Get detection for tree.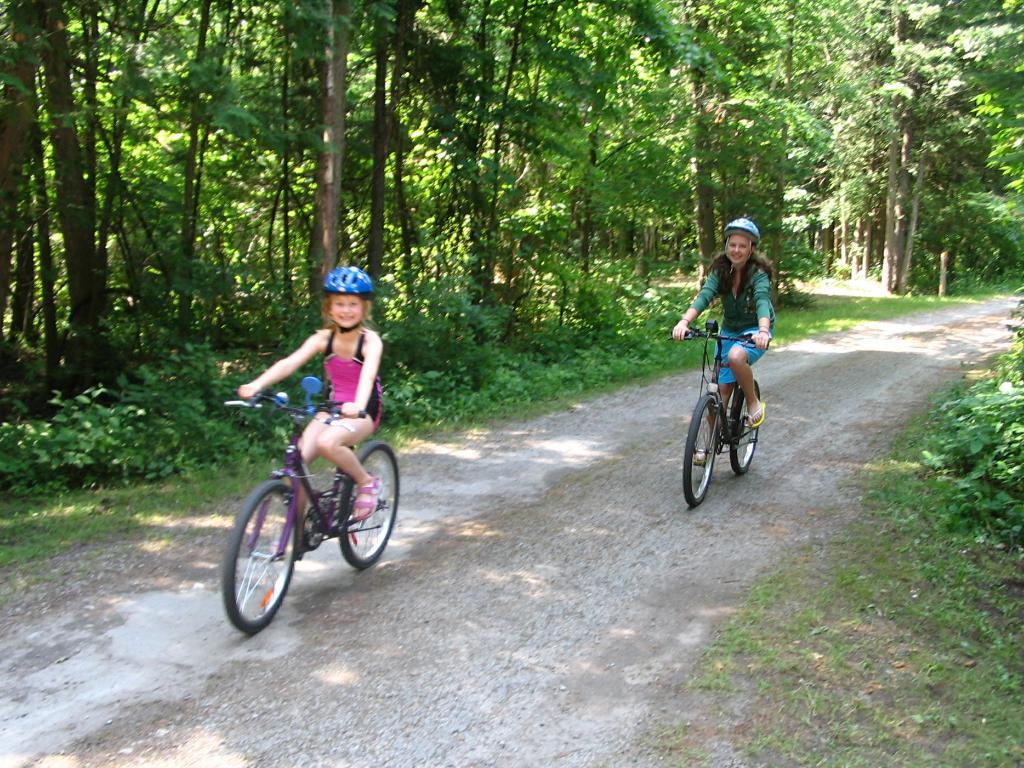
Detection: {"x1": 515, "y1": 0, "x2": 719, "y2": 287}.
